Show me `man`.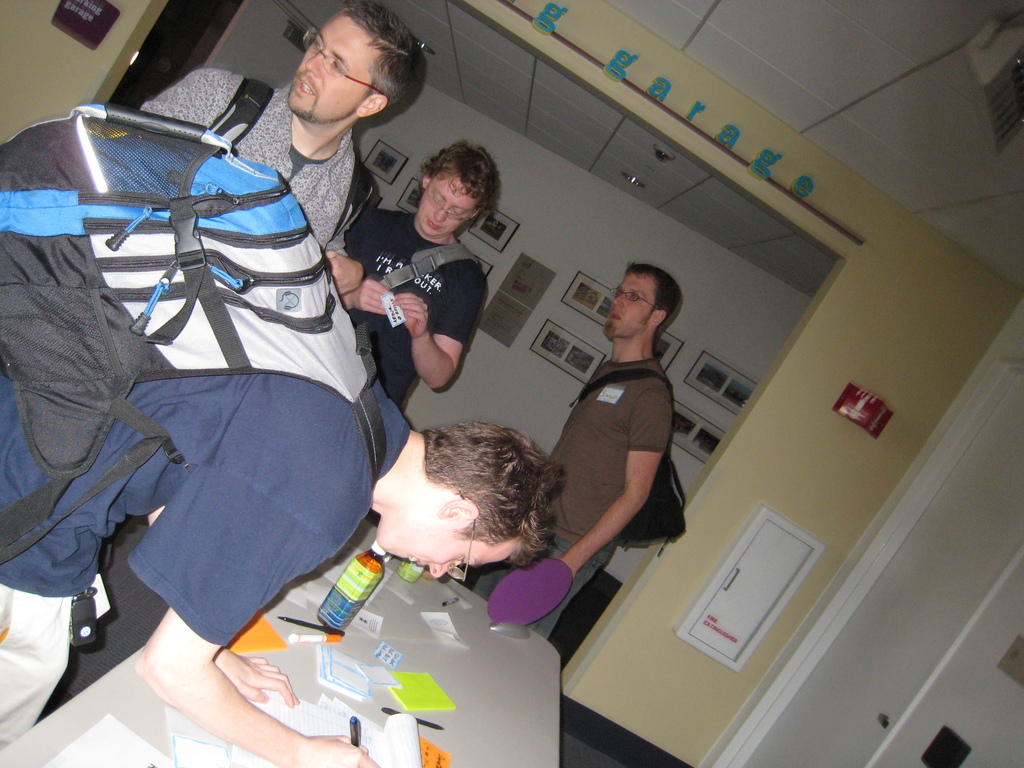
`man` is here: rect(136, 0, 424, 294).
